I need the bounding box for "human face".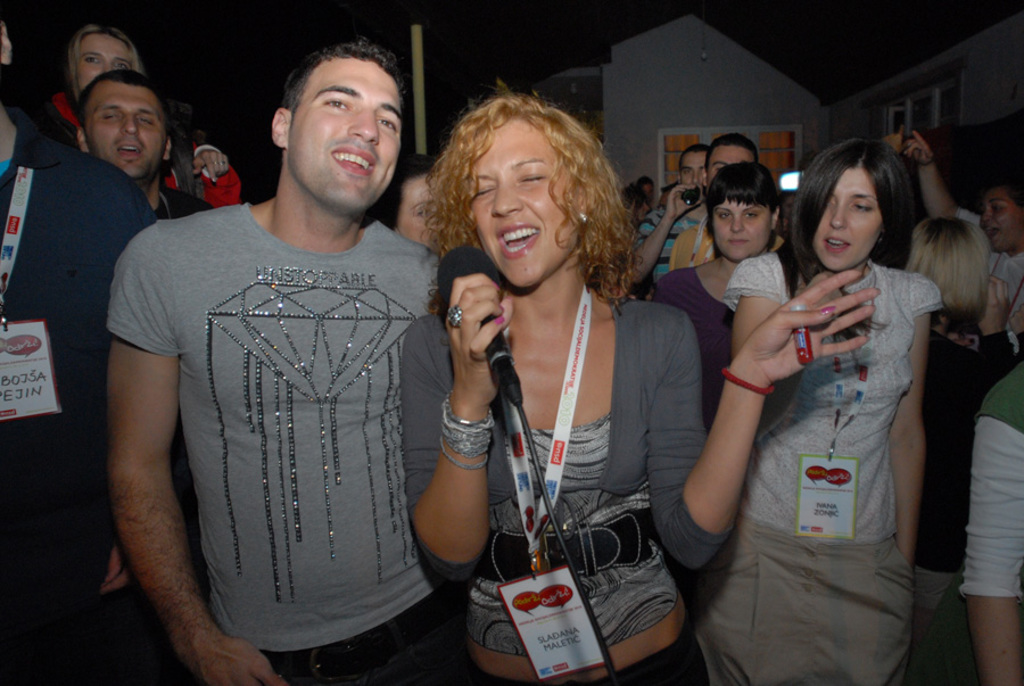
Here it is: rect(668, 150, 711, 181).
